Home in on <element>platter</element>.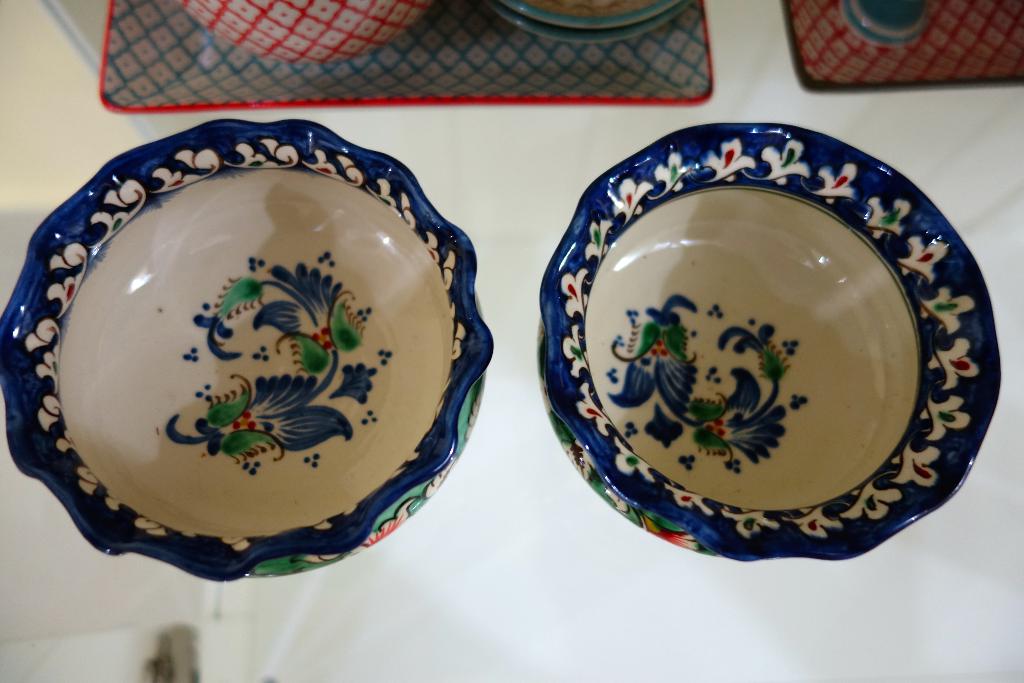
Homed in at 0 120 493 581.
